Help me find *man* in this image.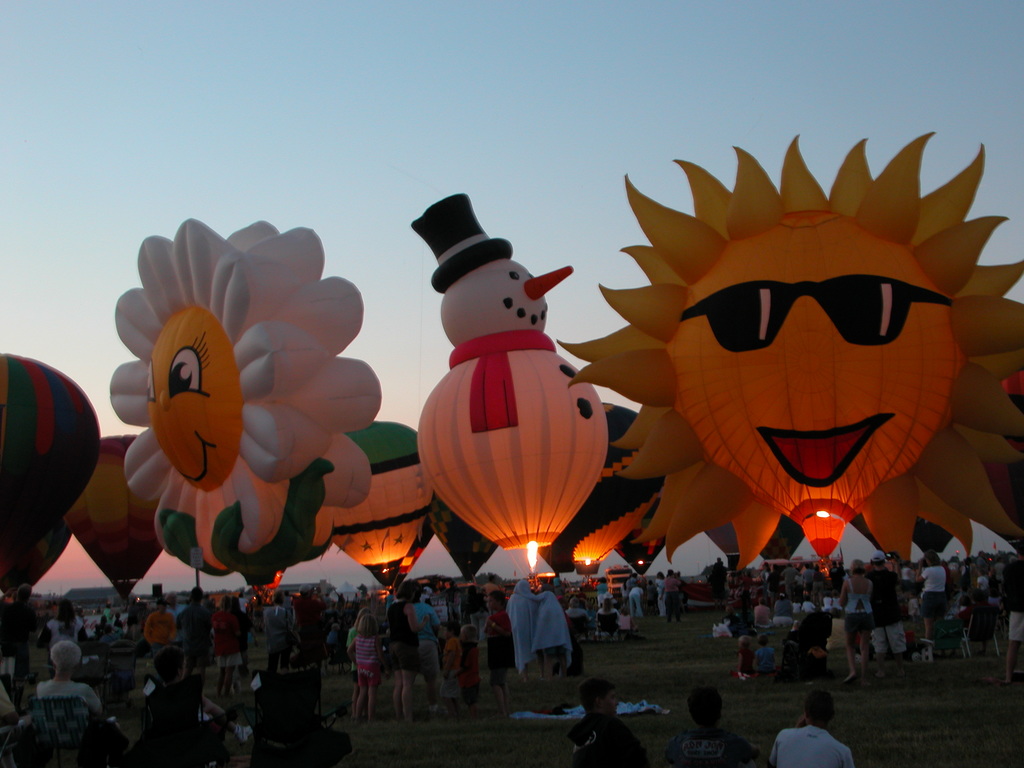
Found it: l=770, t=695, r=860, b=767.
